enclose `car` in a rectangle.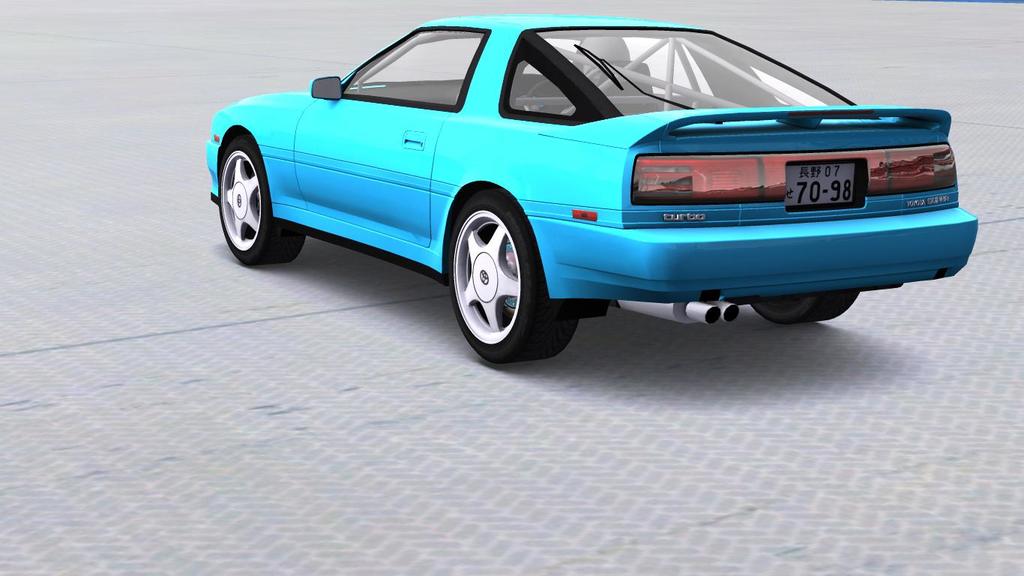
<region>189, 17, 985, 352</region>.
